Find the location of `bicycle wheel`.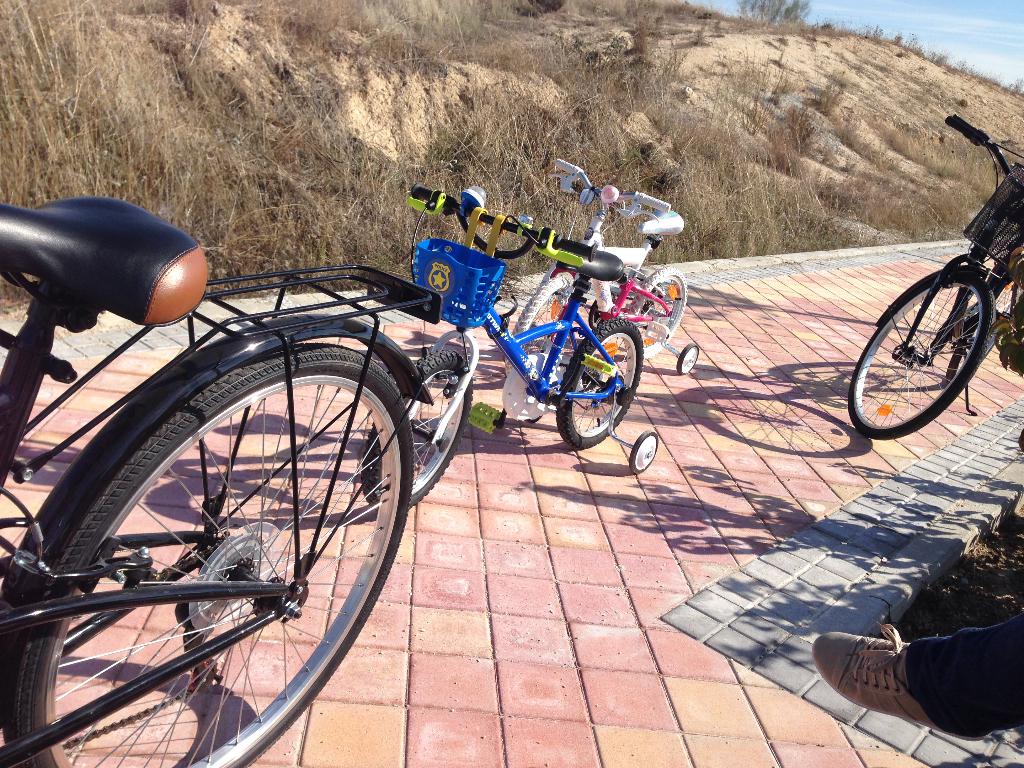
Location: crop(362, 349, 474, 511).
